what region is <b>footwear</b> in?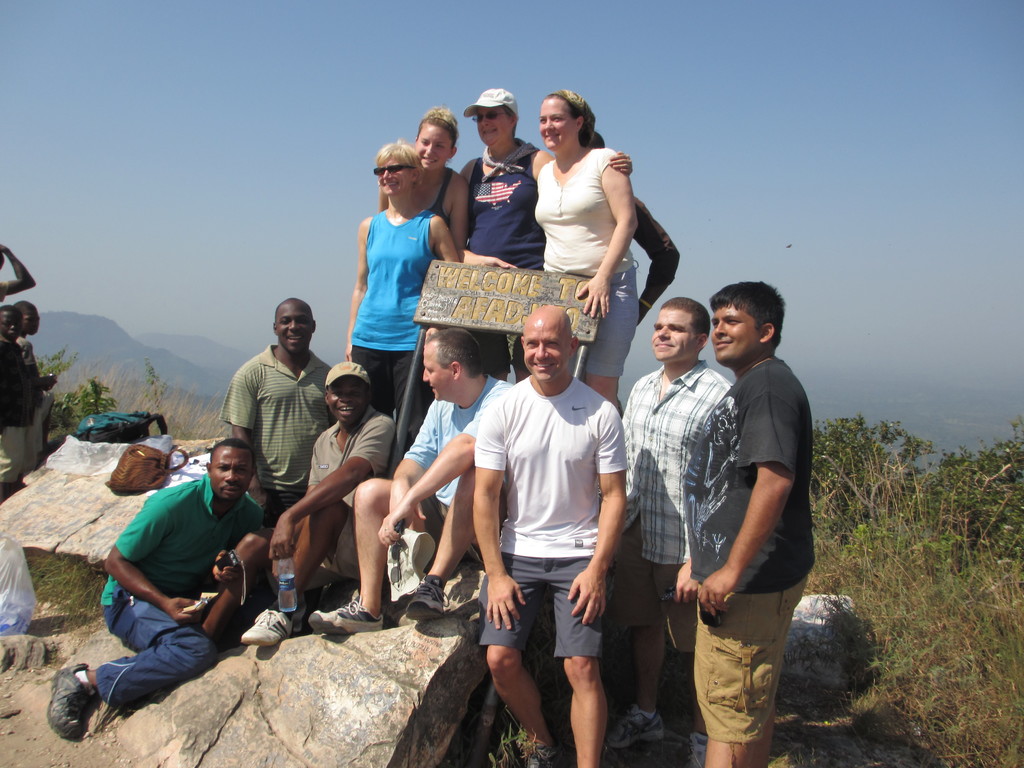
box=[301, 592, 390, 636].
